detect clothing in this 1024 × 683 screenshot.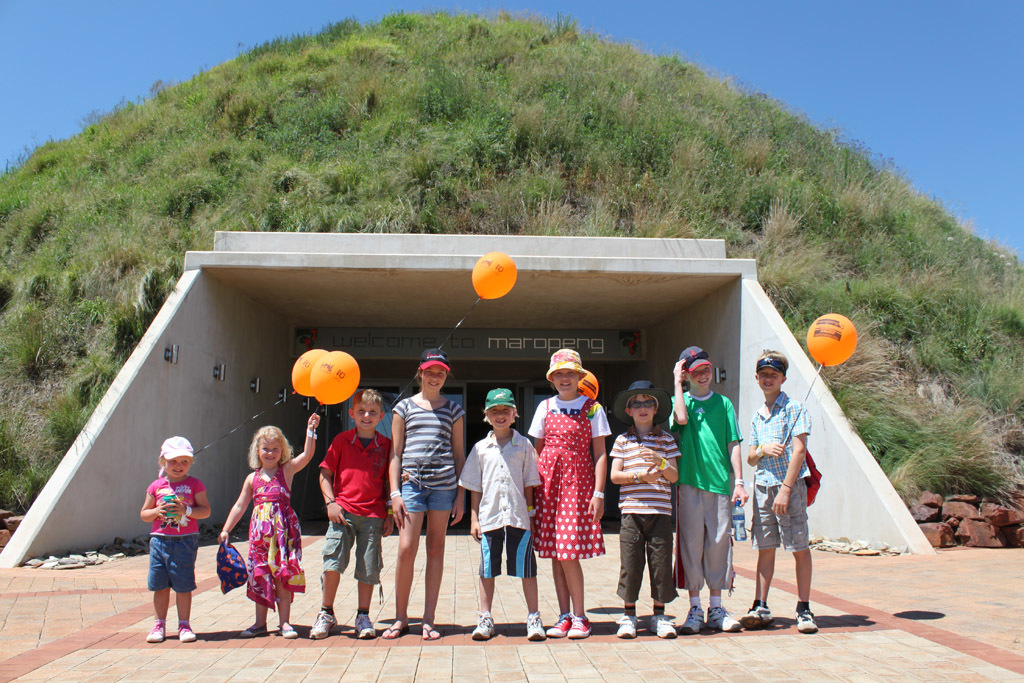
Detection: 318,424,397,590.
